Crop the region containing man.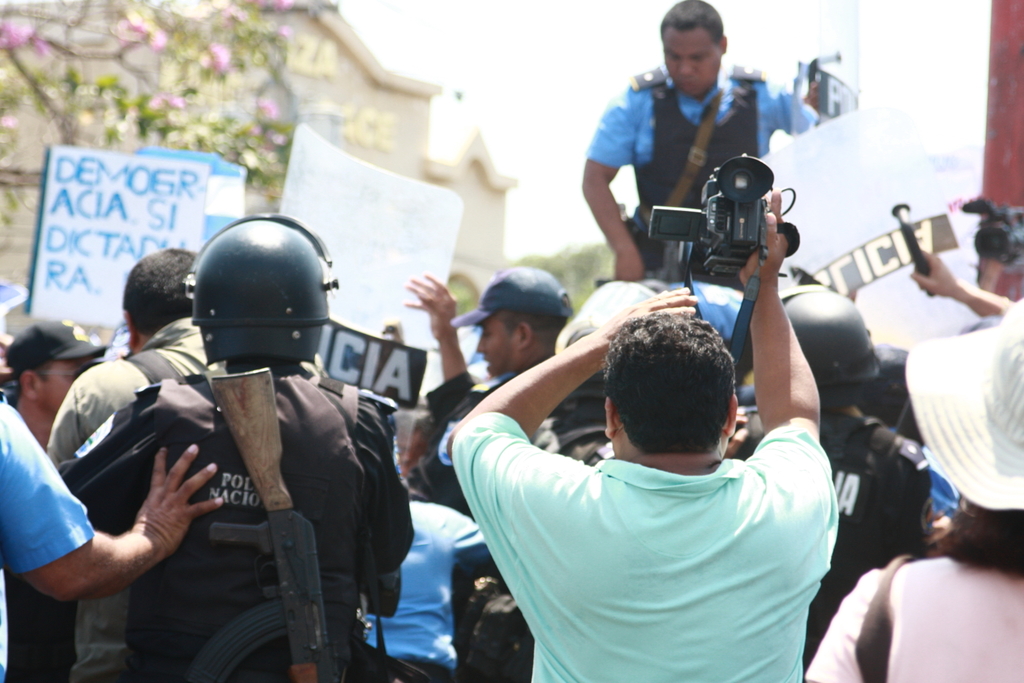
Crop region: box=[41, 252, 416, 675].
